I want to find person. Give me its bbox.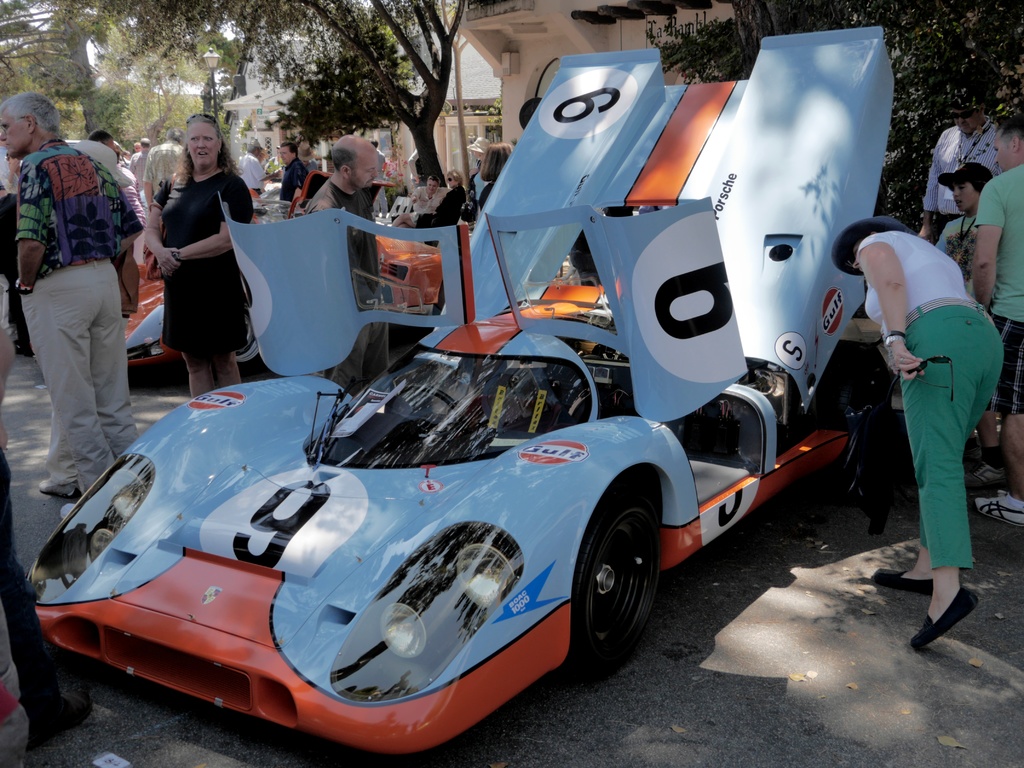
bbox=[143, 109, 257, 393].
